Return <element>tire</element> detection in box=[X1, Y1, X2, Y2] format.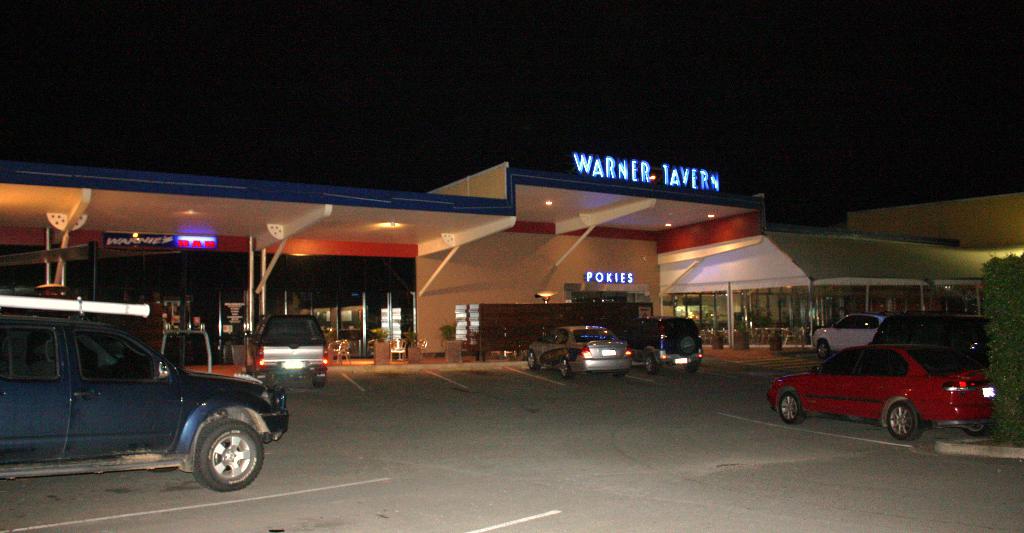
box=[781, 391, 806, 423].
